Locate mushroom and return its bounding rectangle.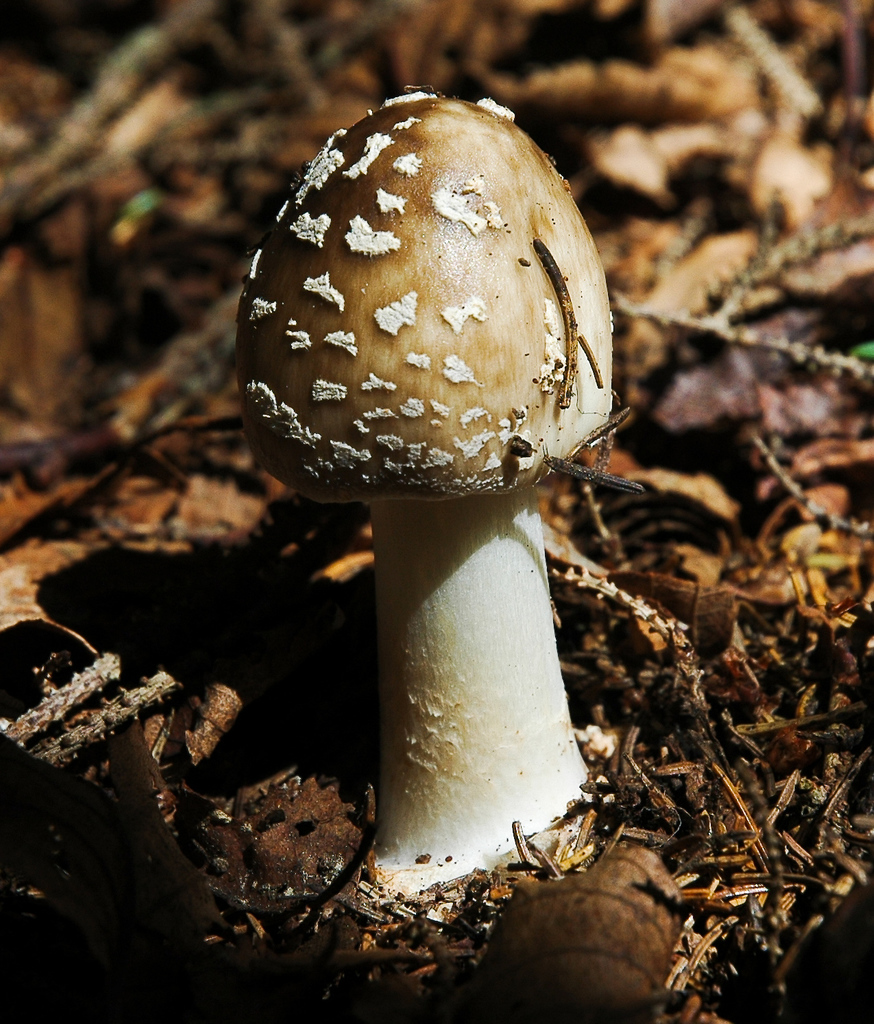
(x1=230, y1=86, x2=645, y2=925).
